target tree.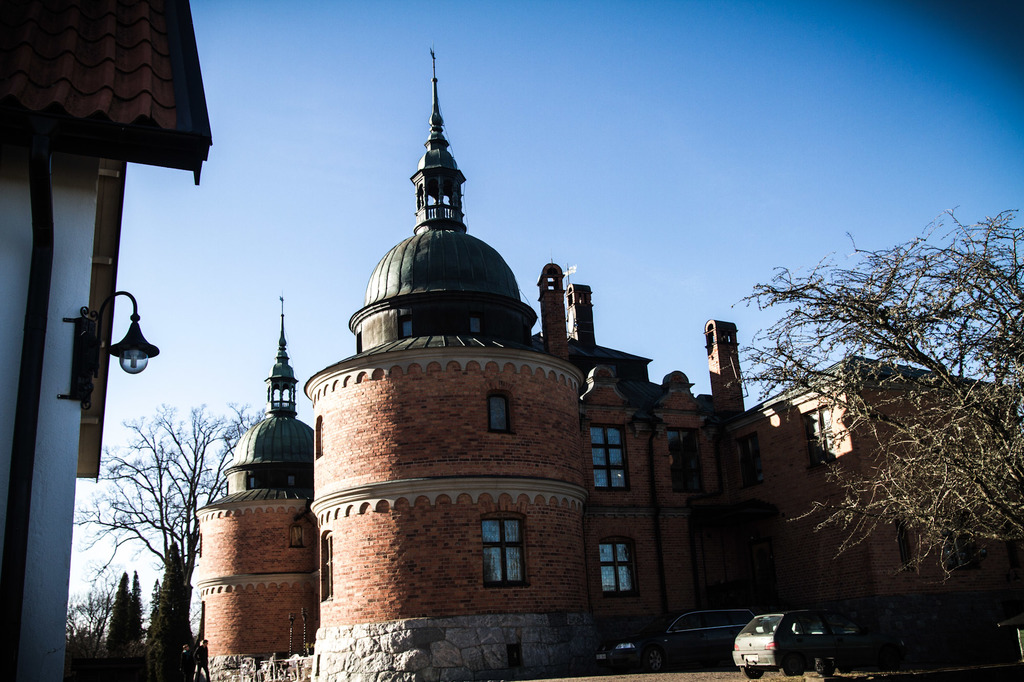
Target region: [x1=746, y1=214, x2=1012, y2=612].
